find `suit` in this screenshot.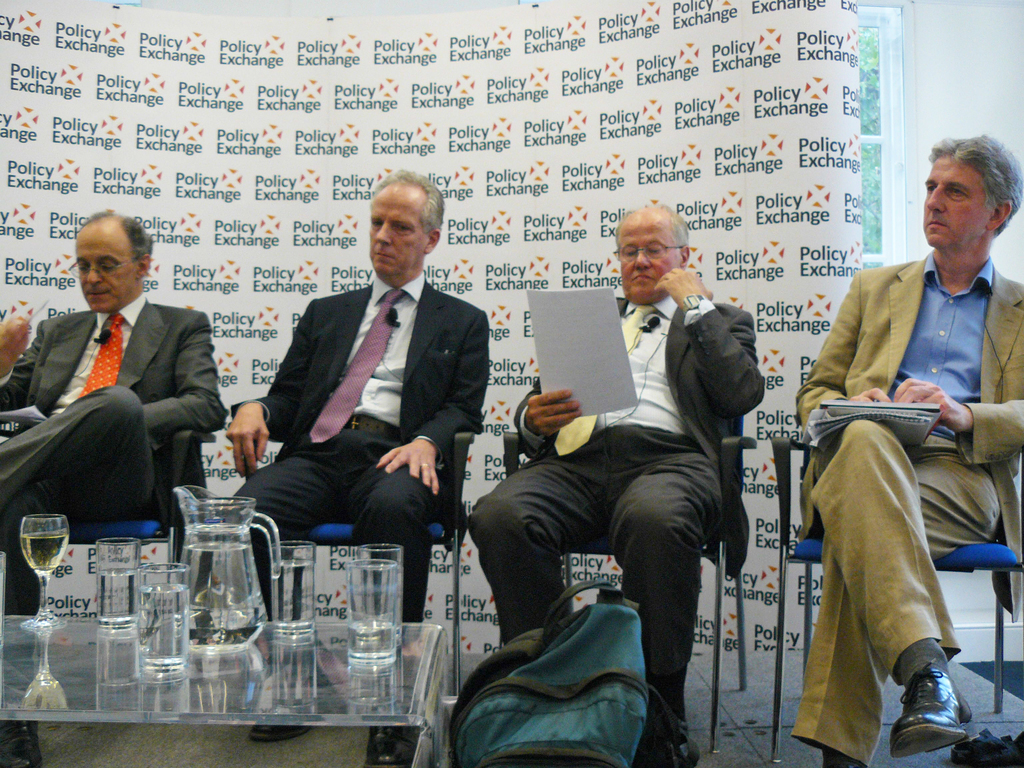
The bounding box for `suit` is pyautogui.locateOnScreen(0, 292, 232, 700).
